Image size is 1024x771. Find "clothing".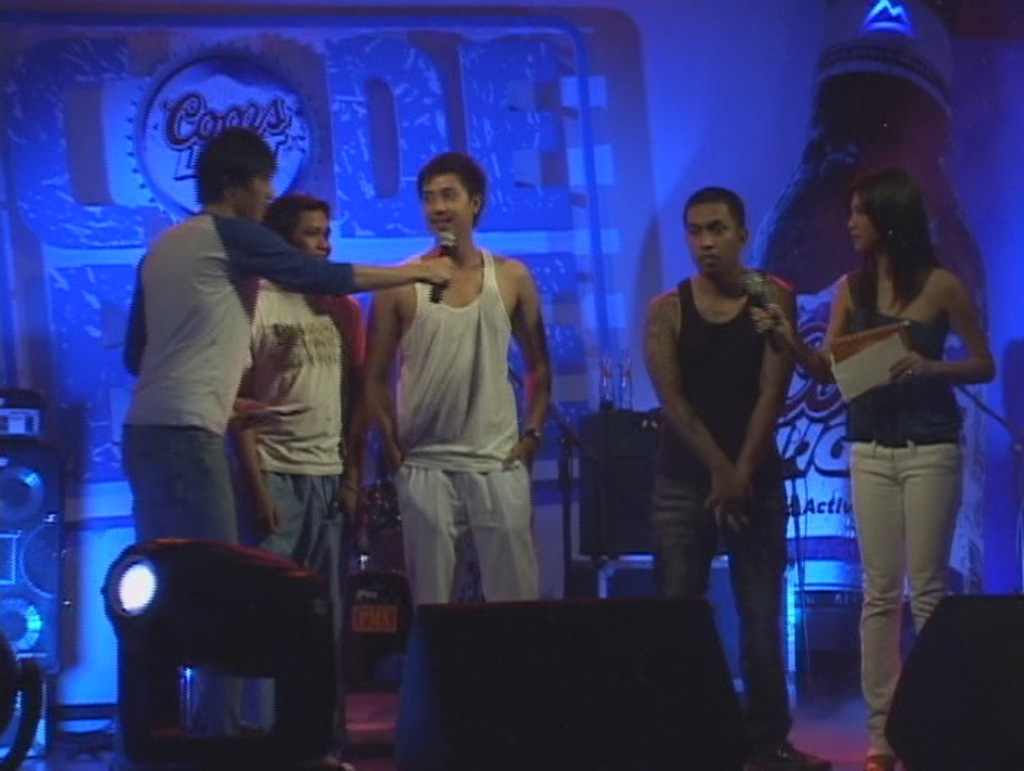
x1=849, y1=443, x2=962, y2=754.
